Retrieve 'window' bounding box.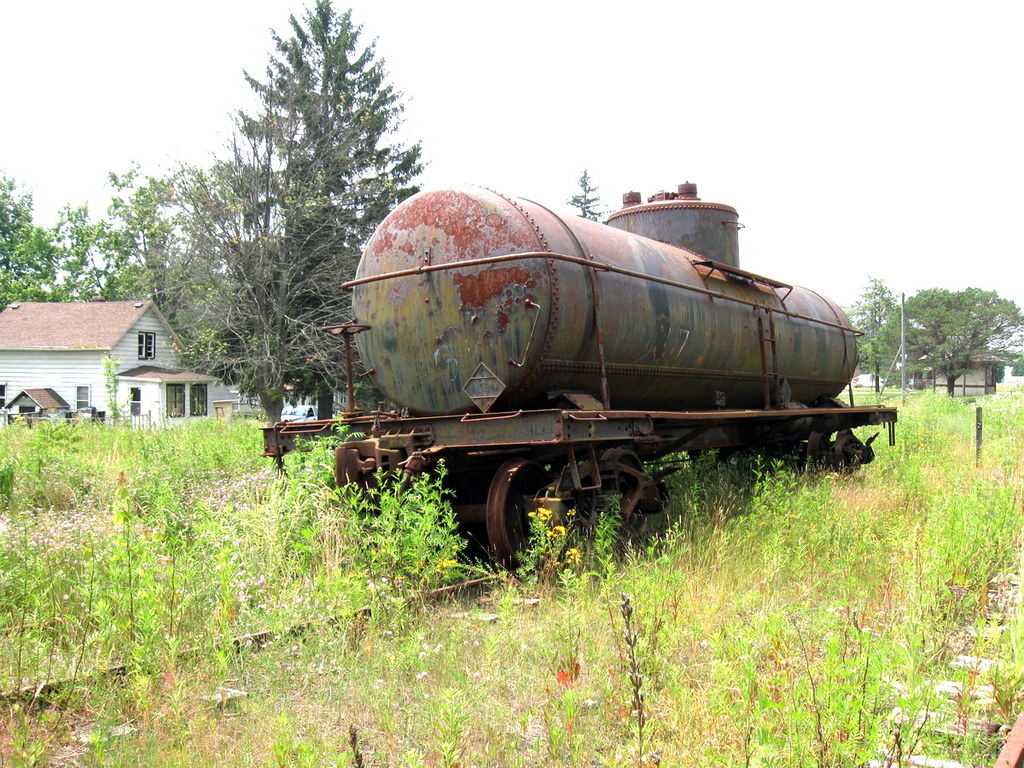
Bounding box: crop(165, 385, 186, 425).
